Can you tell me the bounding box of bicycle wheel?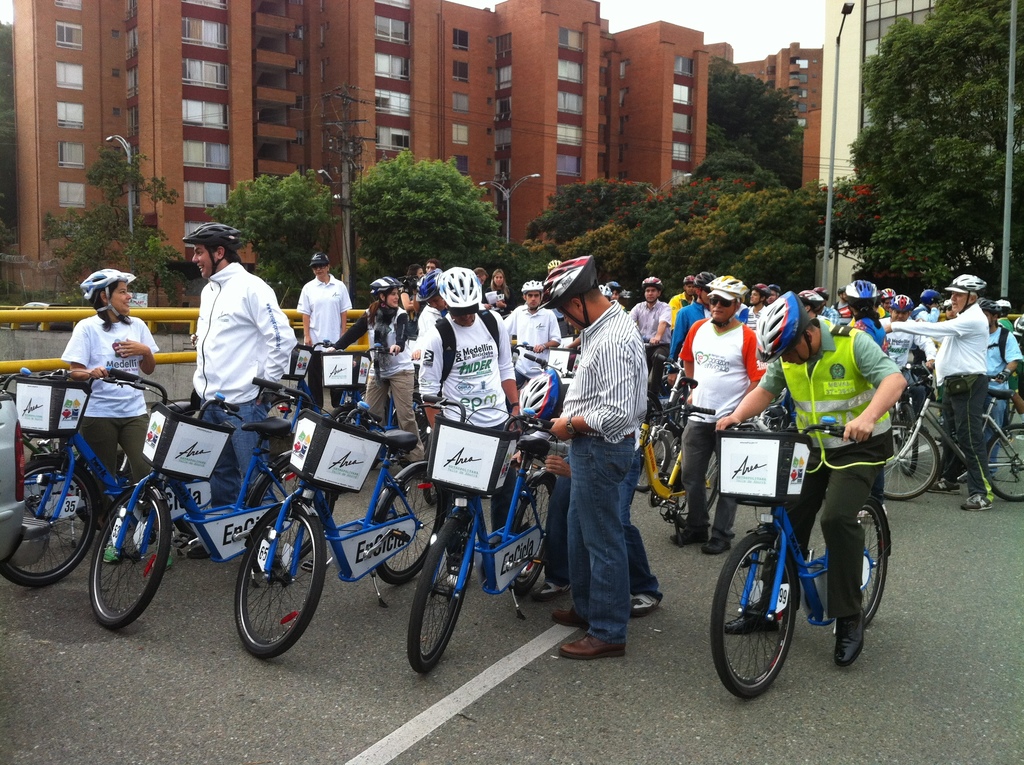
509, 472, 556, 596.
